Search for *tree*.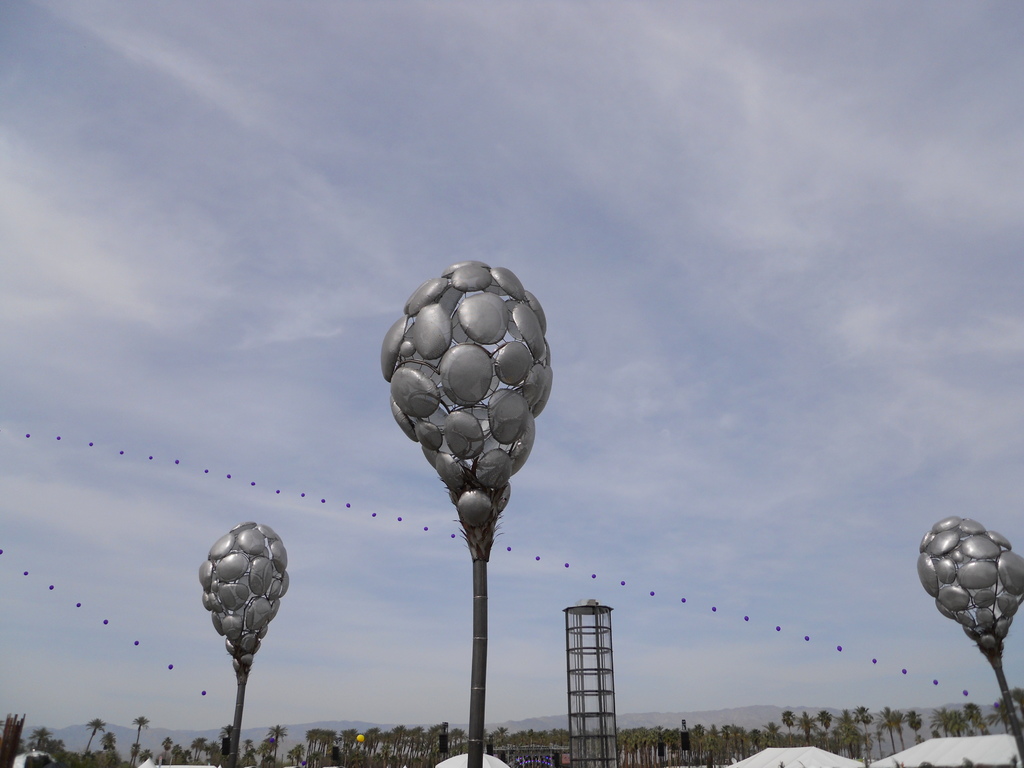
Found at locate(852, 705, 874, 752).
